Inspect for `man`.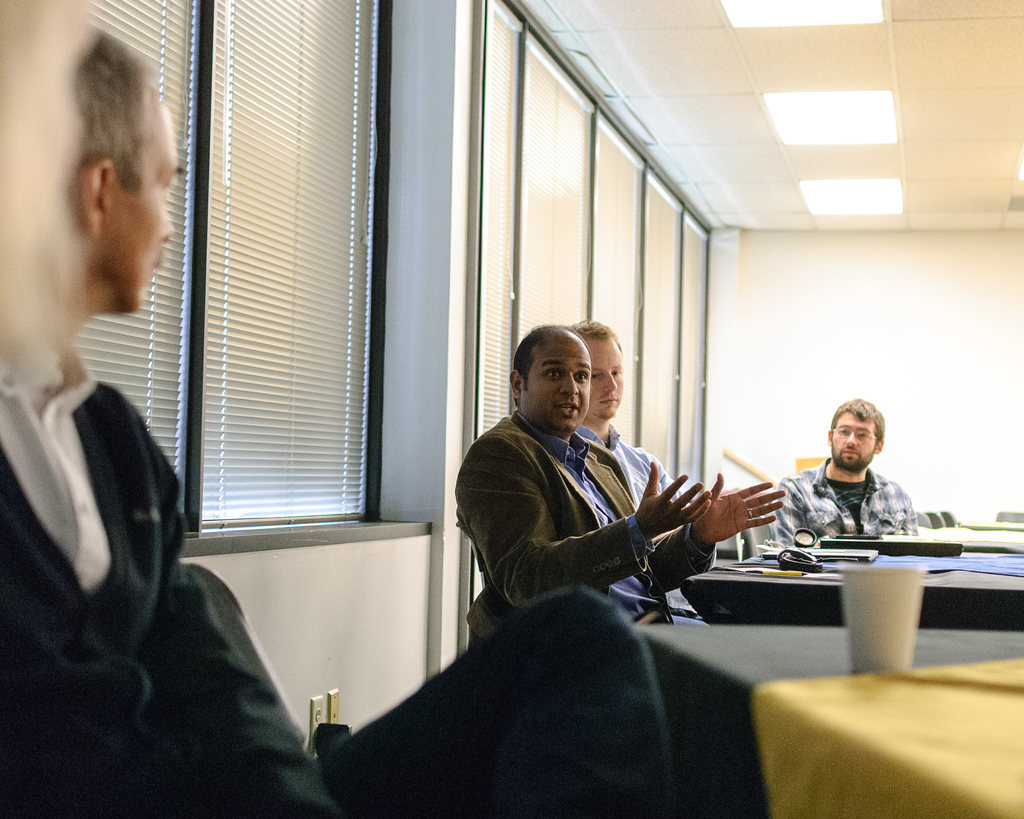
Inspection: 565 319 710 624.
